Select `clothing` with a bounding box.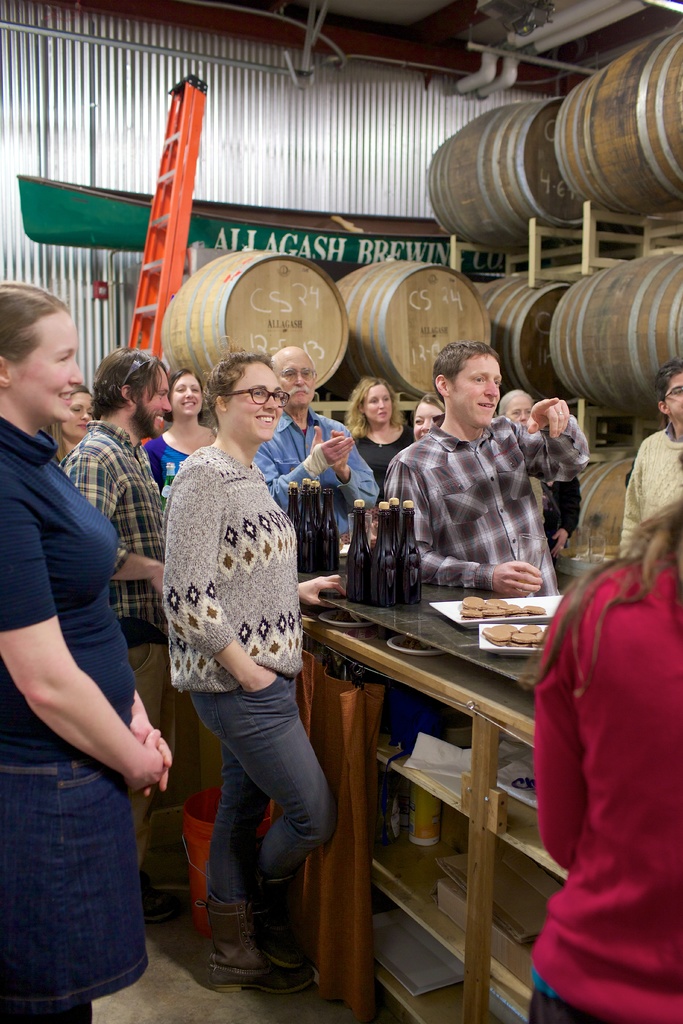
BBox(383, 414, 593, 596).
